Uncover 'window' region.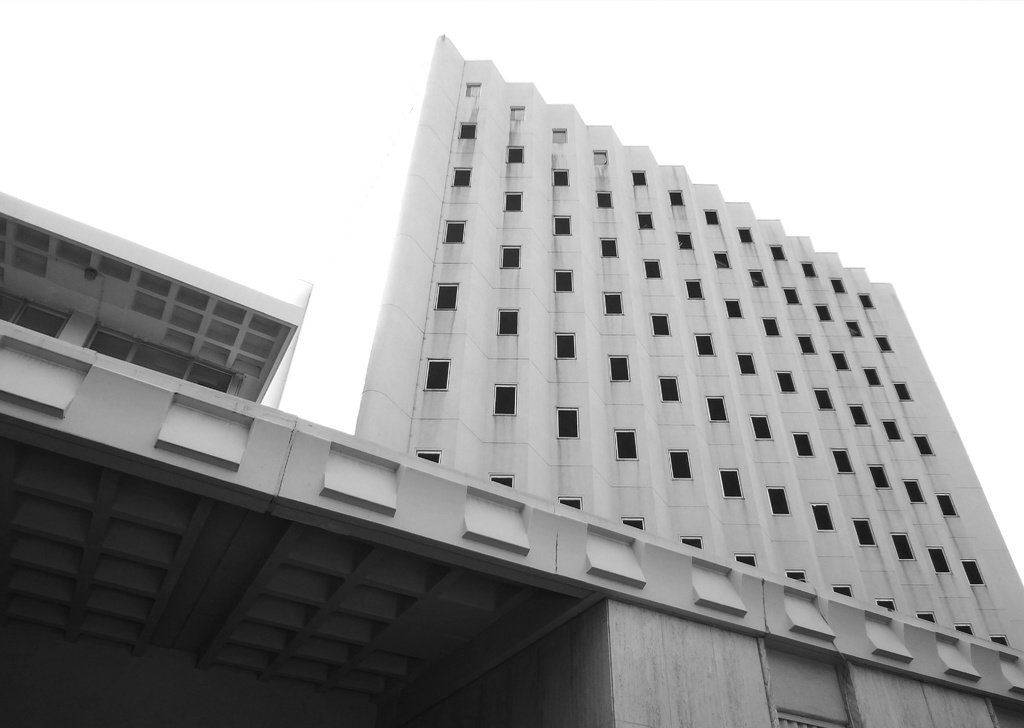
Uncovered: BBox(771, 243, 790, 262).
